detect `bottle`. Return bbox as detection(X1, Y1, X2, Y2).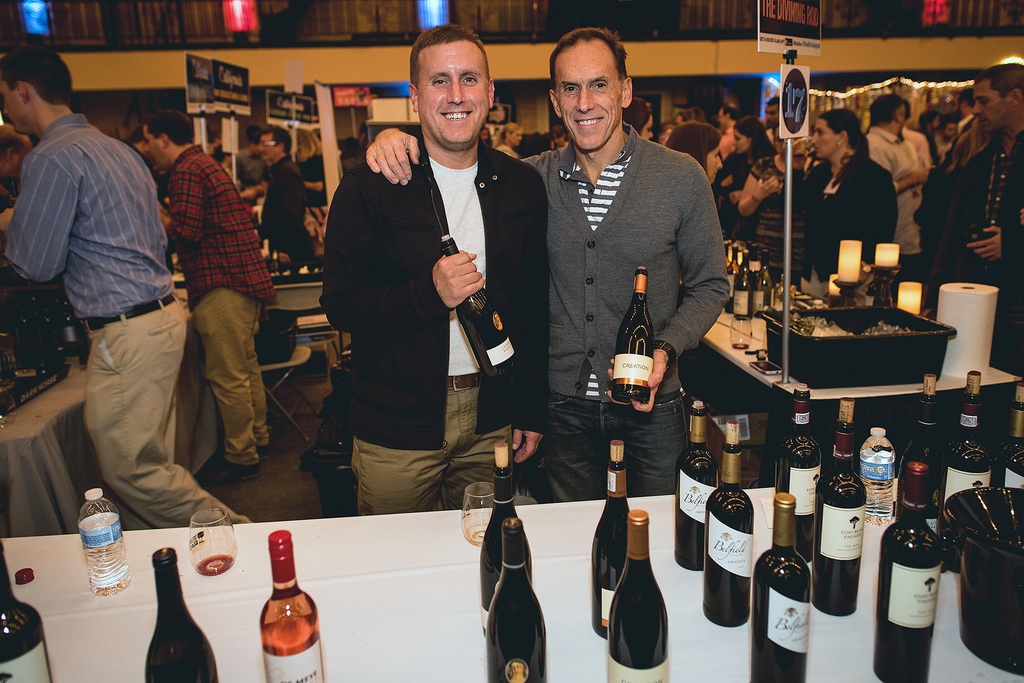
detection(0, 539, 50, 682).
